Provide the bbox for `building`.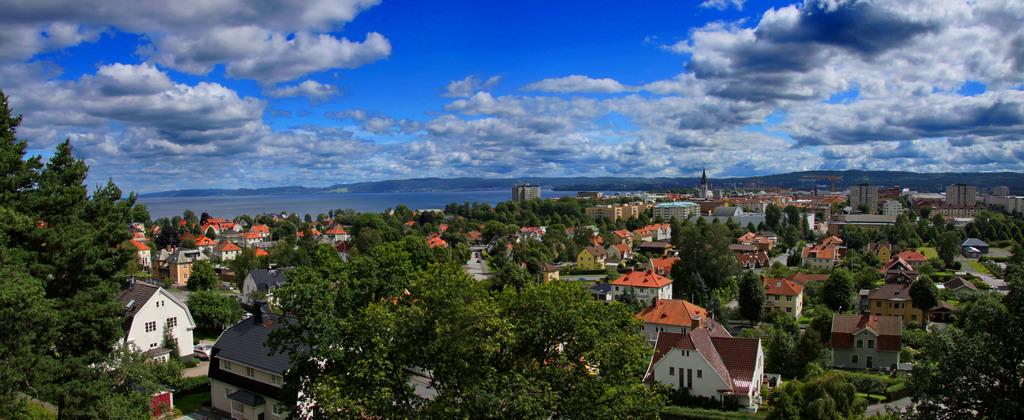
829/315/902/371.
